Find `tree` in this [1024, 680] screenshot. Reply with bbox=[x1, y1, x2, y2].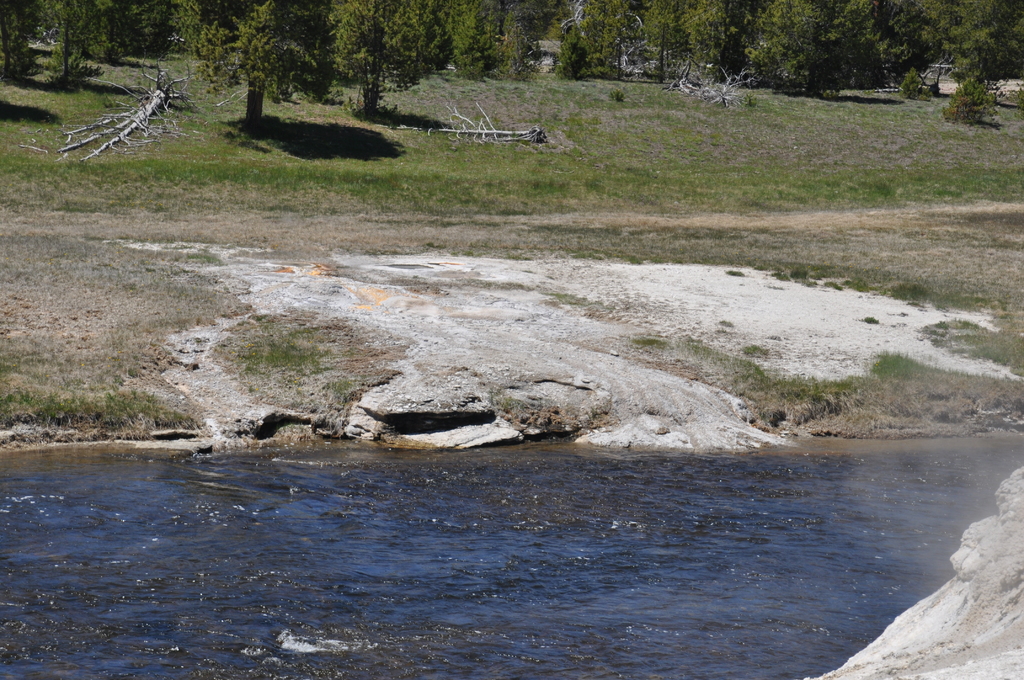
bbox=[324, 0, 450, 115].
